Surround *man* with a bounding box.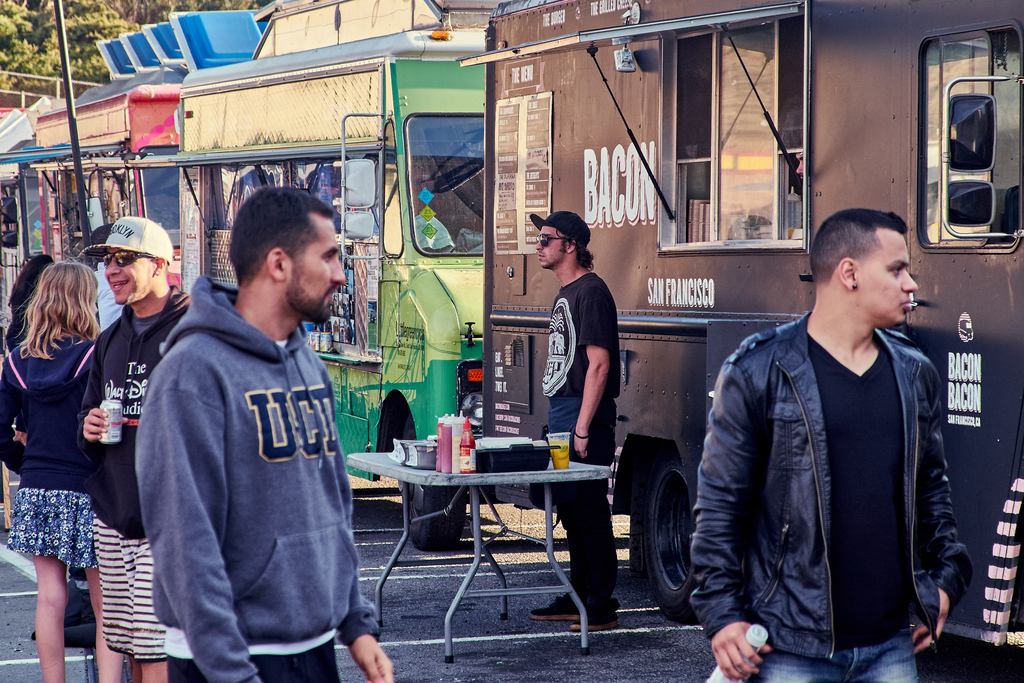
530, 213, 624, 630.
